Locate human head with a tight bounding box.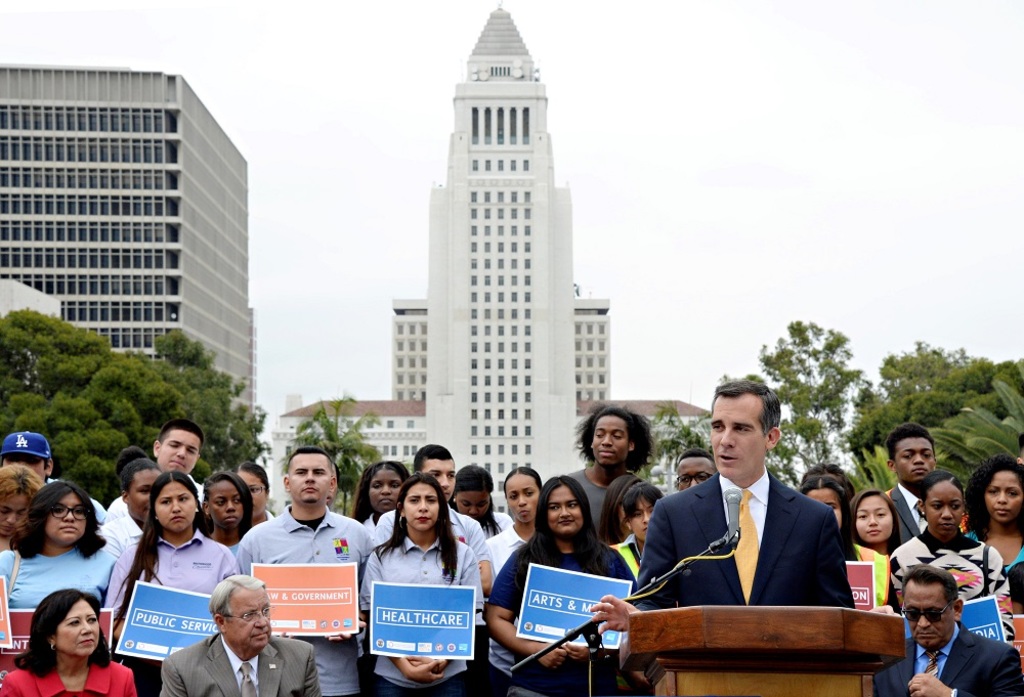
(798,478,852,531).
